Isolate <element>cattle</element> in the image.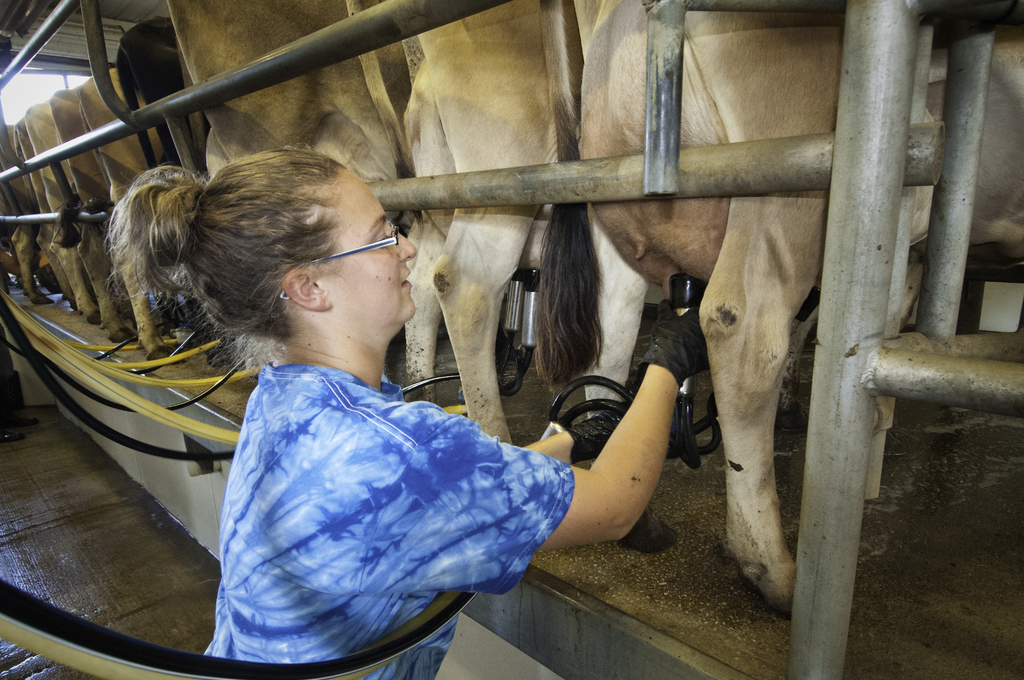
Isolated region: rect(335, 0, 555, 452).
